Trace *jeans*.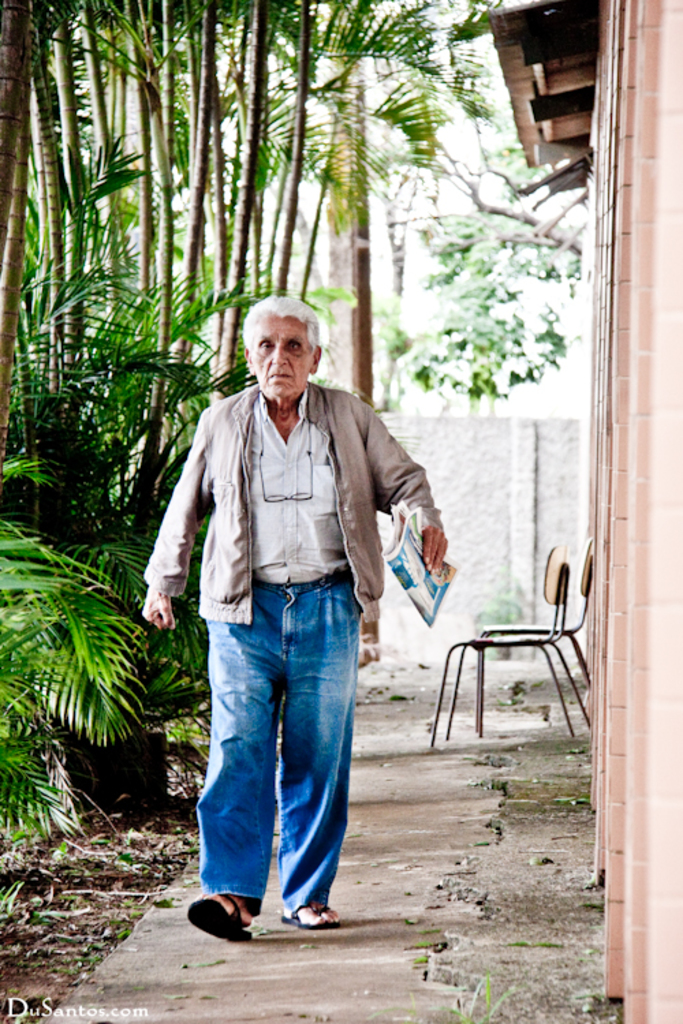
Traced to [left=191, top=580, right=376, bottom=933].
